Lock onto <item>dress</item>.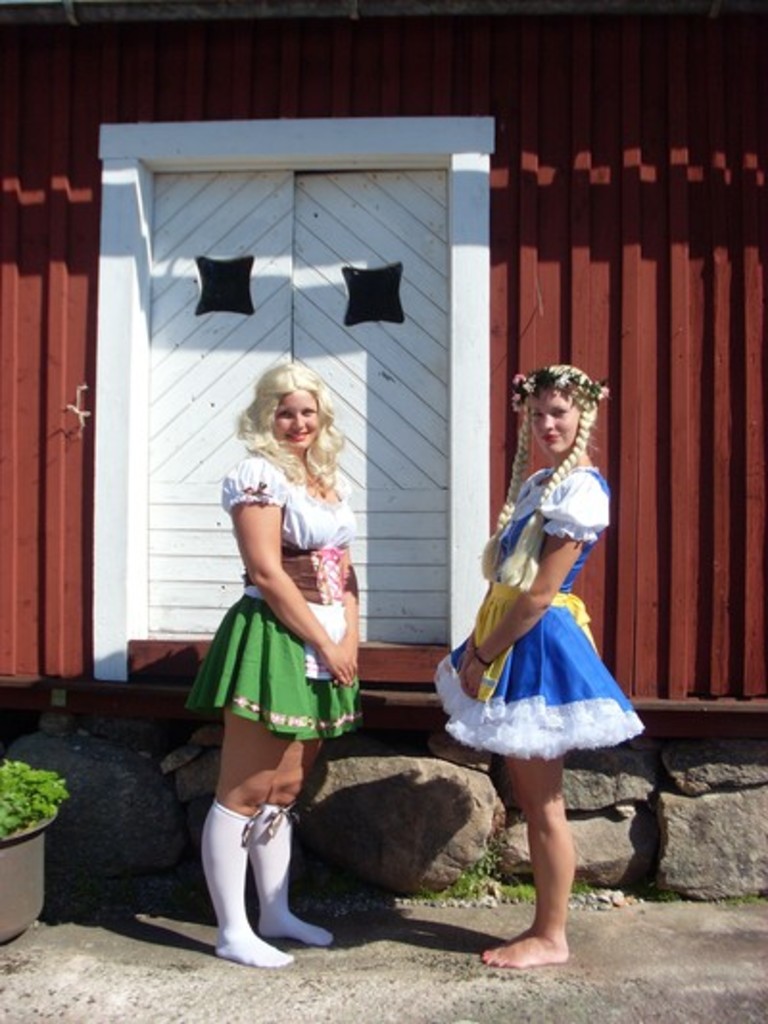
Locked: 434, 465, 643, 763.
